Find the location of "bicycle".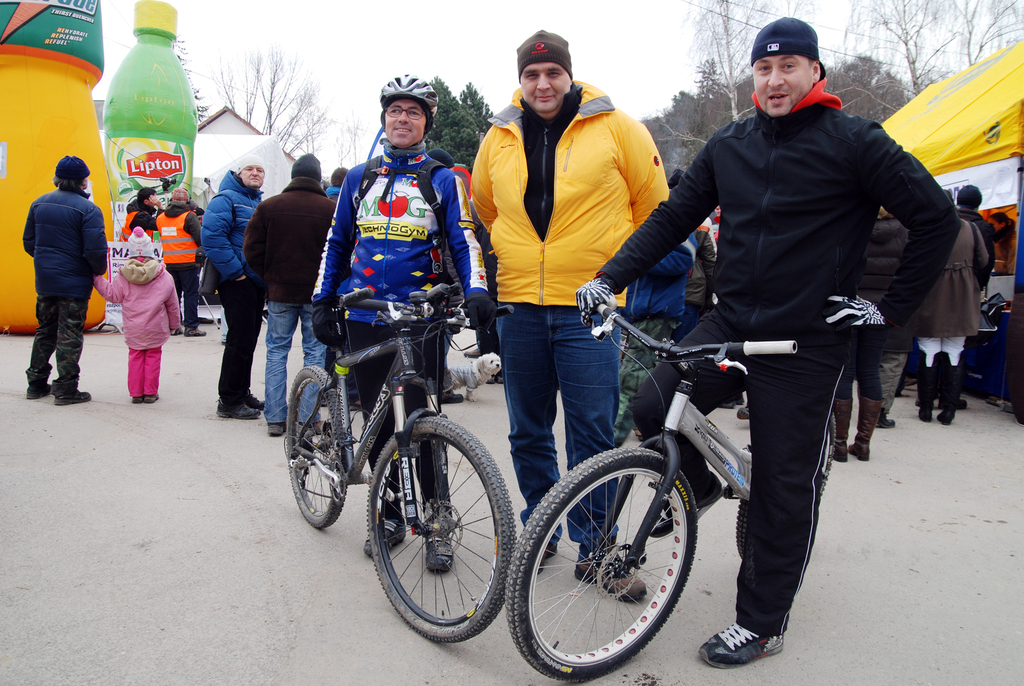
Location: region(281, 276, 513, 648).
